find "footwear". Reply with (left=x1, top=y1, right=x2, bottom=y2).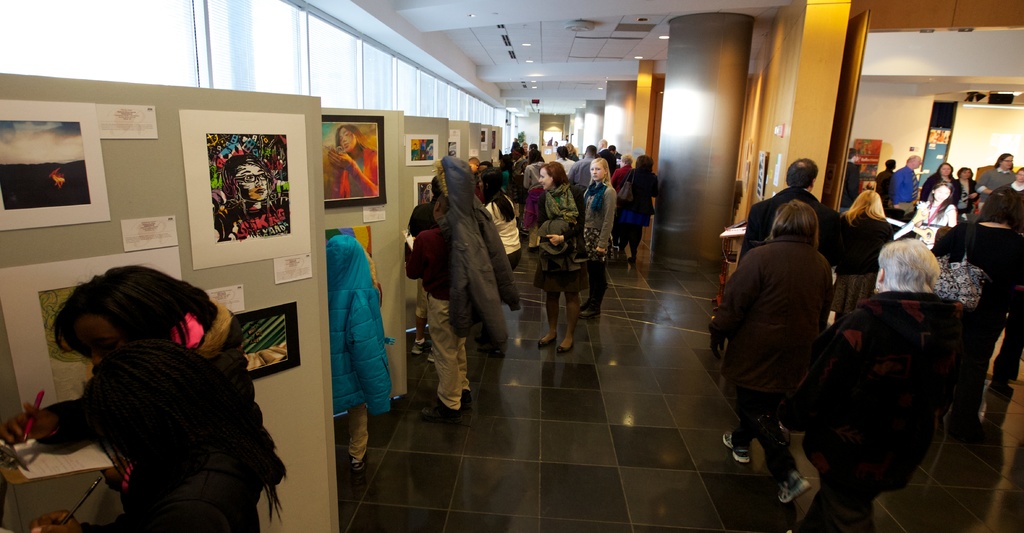
(left=552, top=332, right=582, bottom=354).
